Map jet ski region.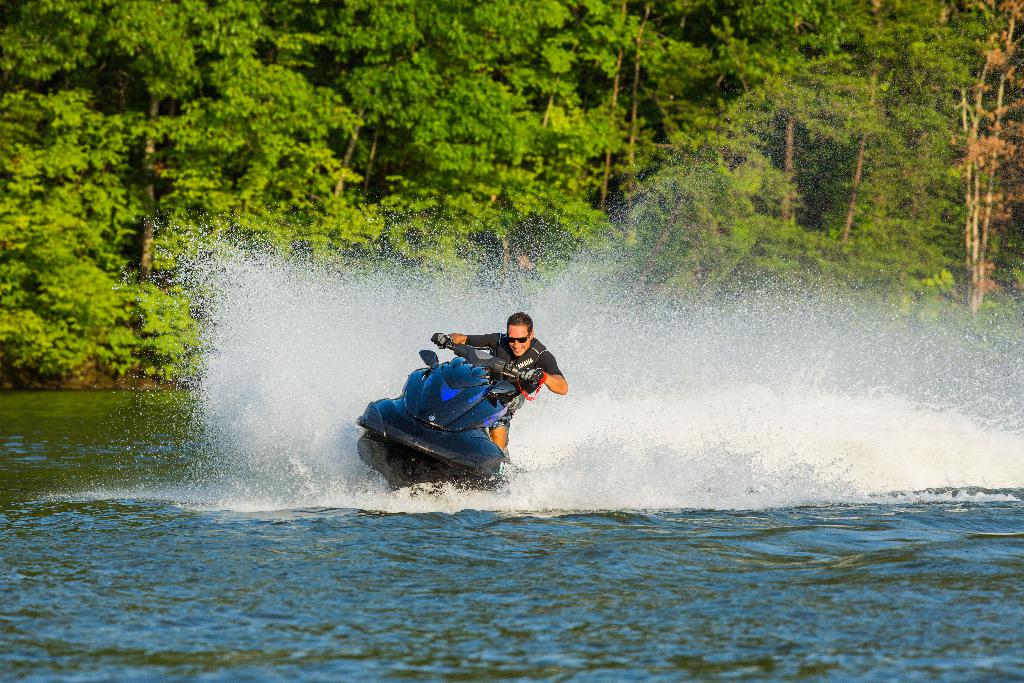
Mapped to <box>350,334,545,502</box>.
